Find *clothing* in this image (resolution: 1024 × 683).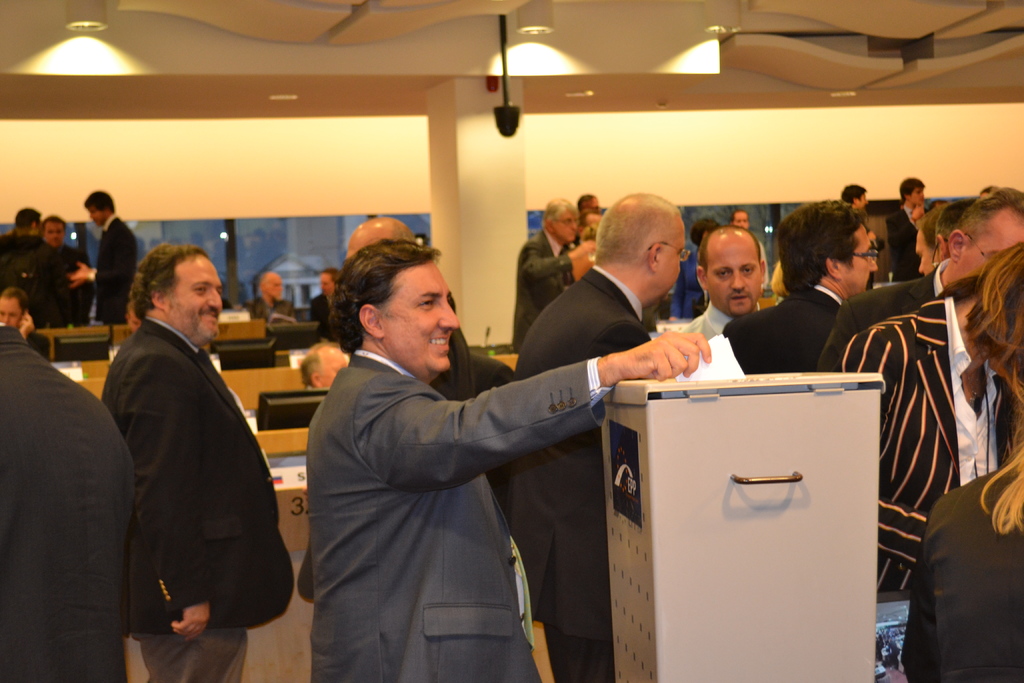
region(723, 277, 852, 373).
